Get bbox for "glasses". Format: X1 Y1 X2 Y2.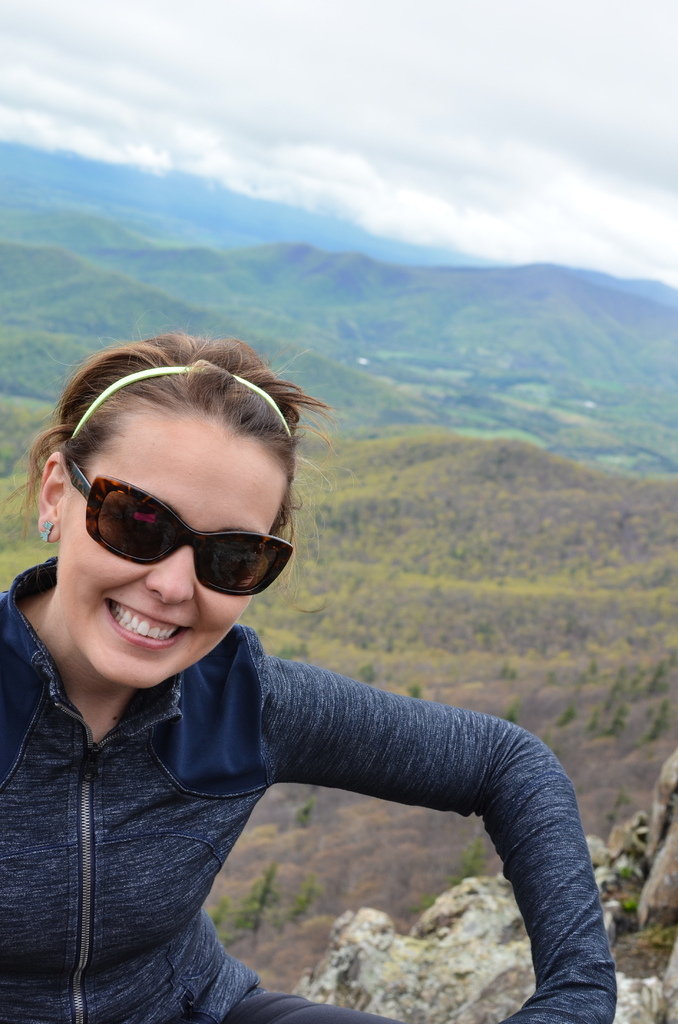
65 459 292 596.
